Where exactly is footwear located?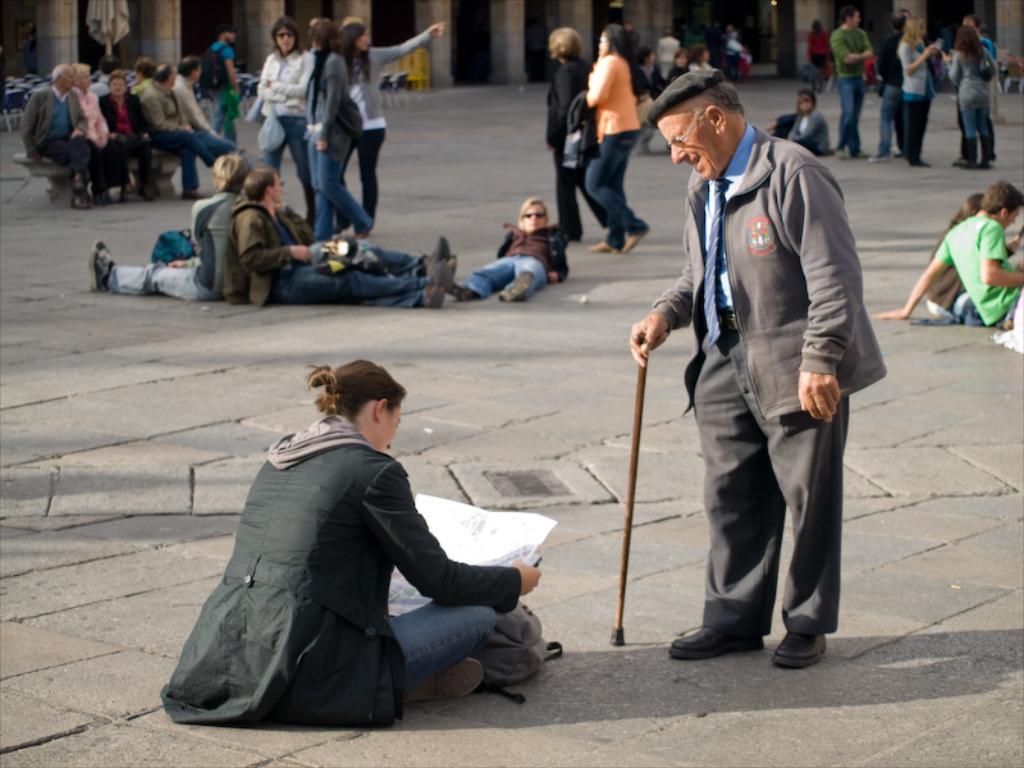
Its bounding box is locate(118, 189, 128, 204).
